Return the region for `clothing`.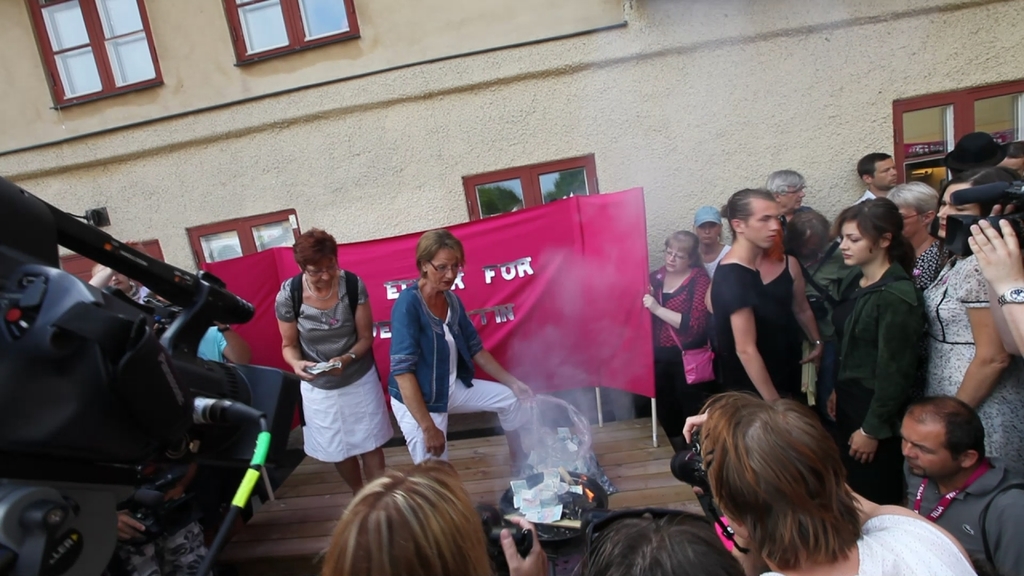
918, 249, 1023, 470.
